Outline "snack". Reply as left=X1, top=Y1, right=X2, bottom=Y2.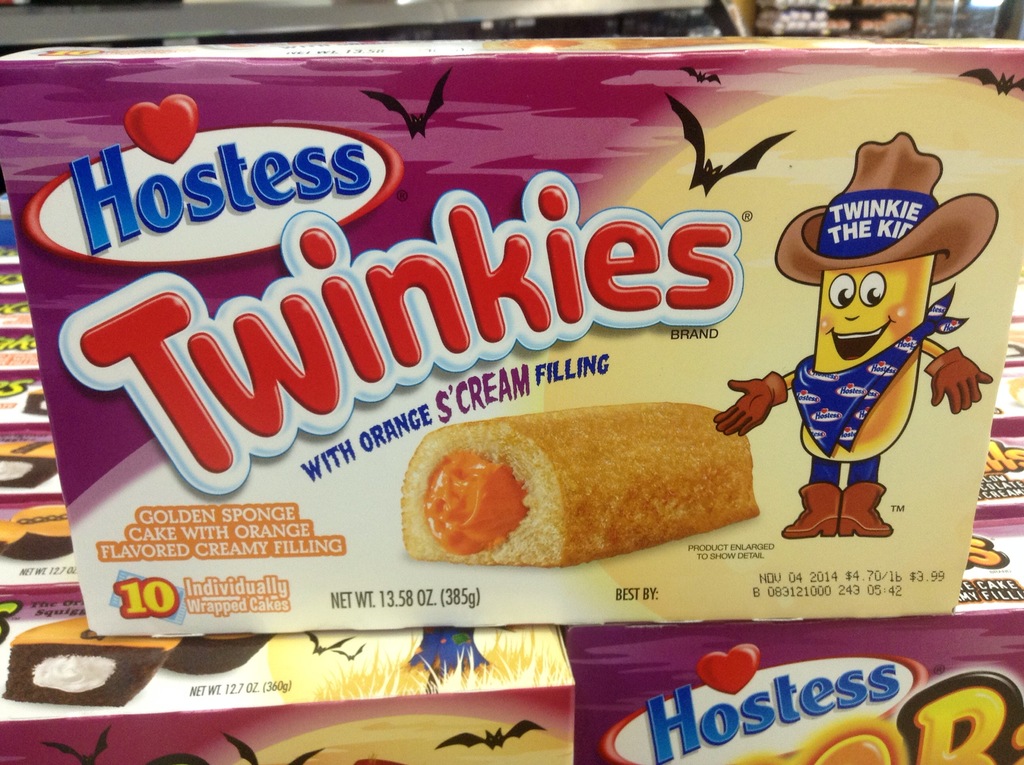
left=0, top=611, right=183, bottom=705.
